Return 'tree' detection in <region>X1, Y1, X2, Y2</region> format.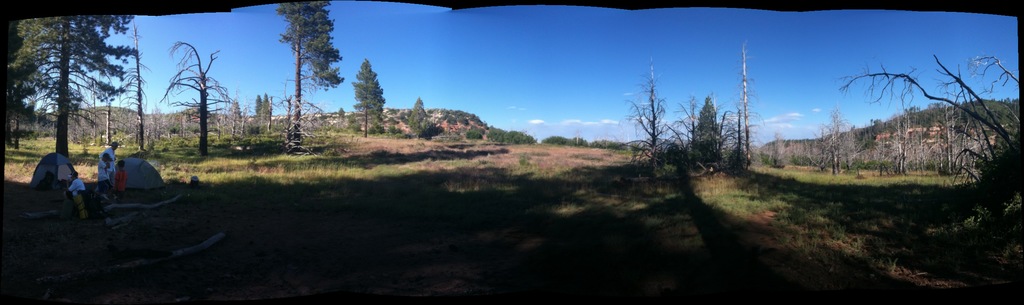
<region>865, 115, 925, 175</region>.
